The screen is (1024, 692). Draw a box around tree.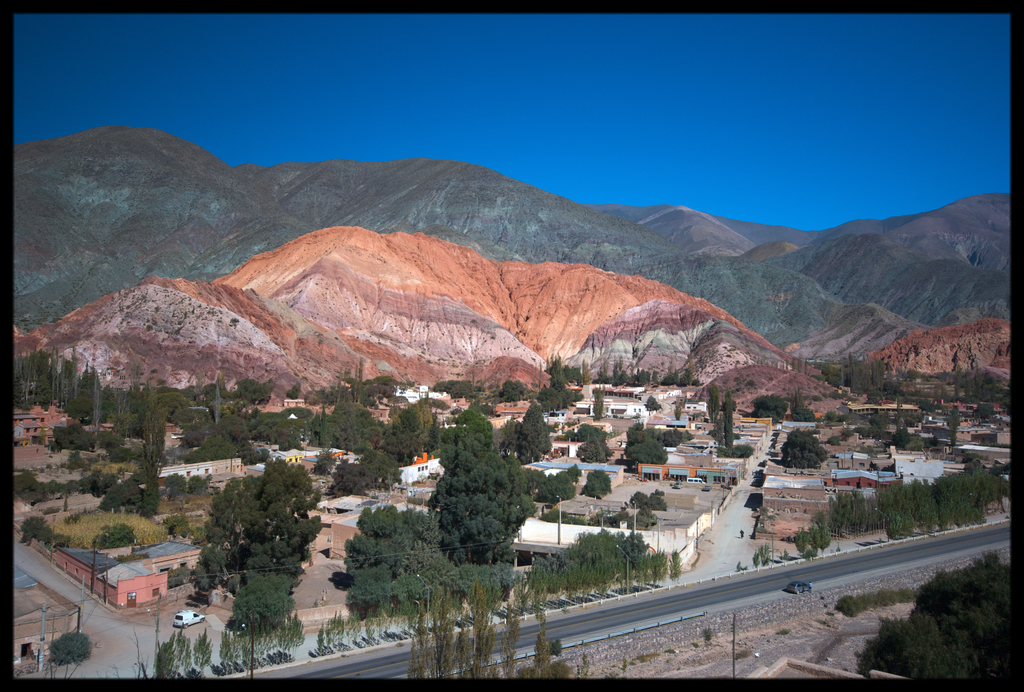
bbox=[90, 524, 136, 548].
